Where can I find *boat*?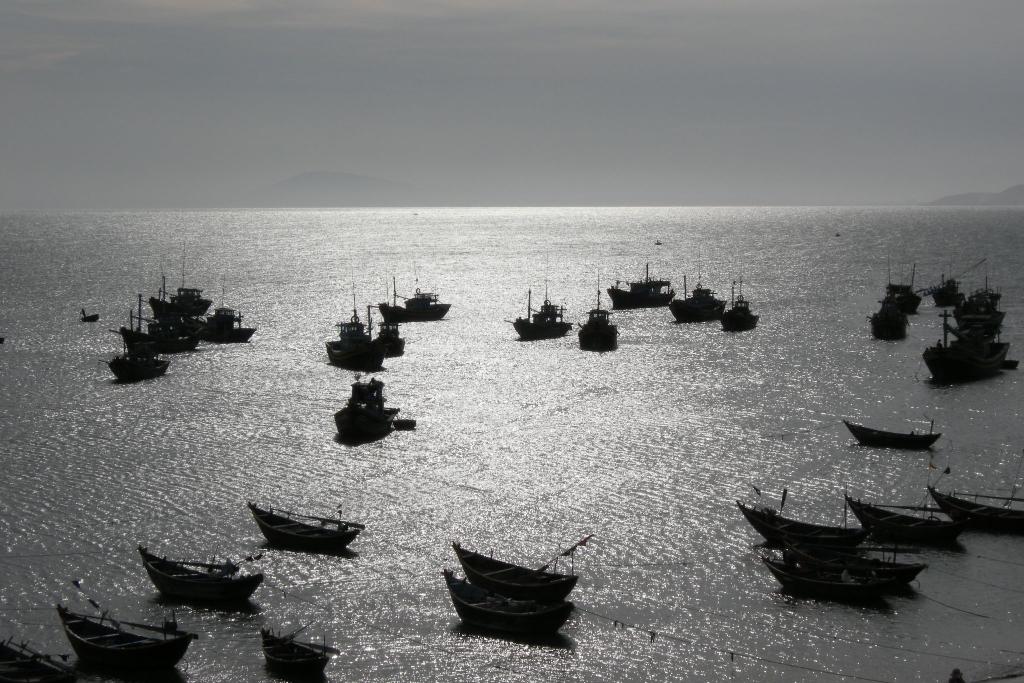
You can find it at 836 233 842 238.
